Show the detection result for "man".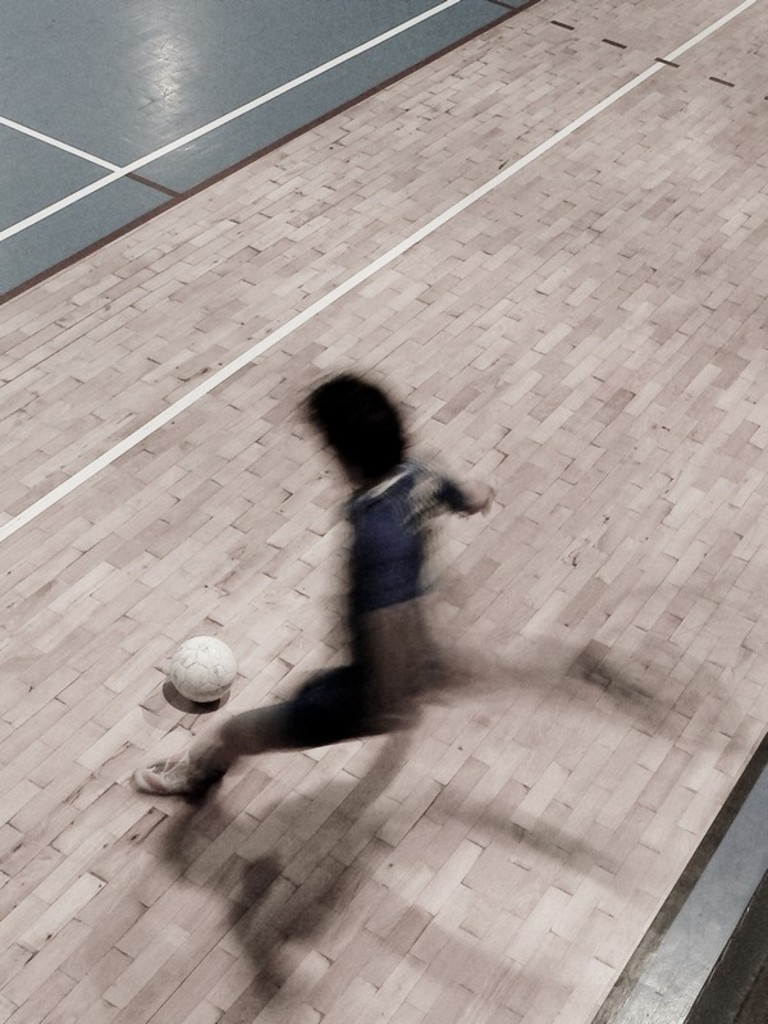
bbox=[128, 371, 660, 799].
